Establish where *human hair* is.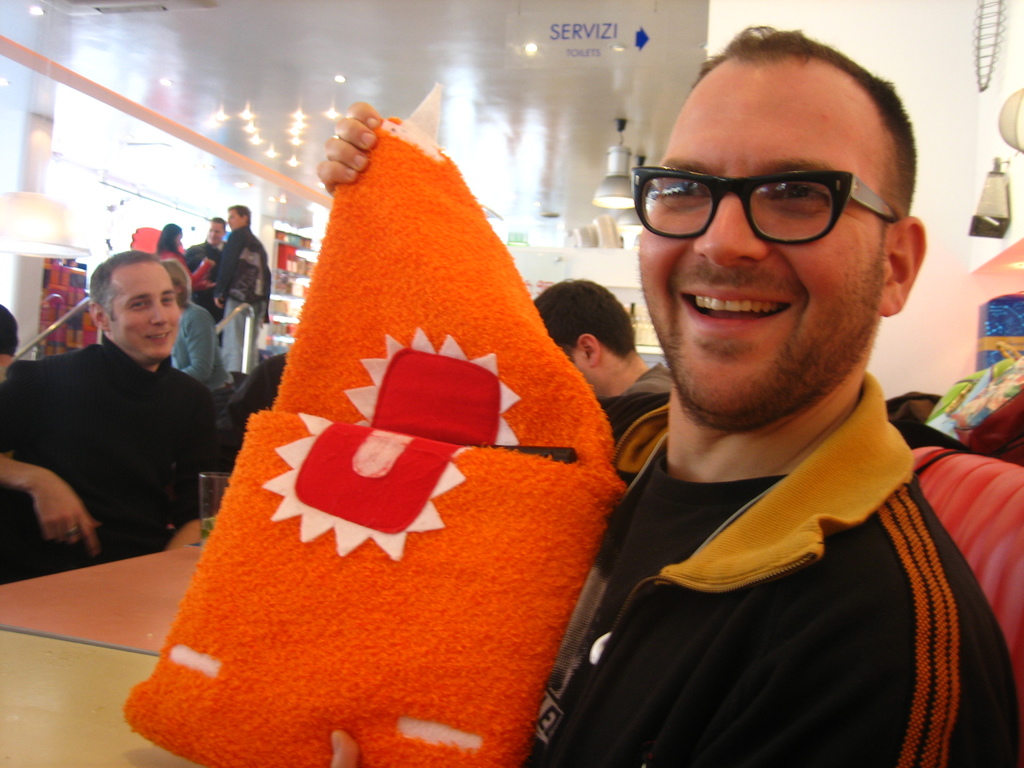
Established at 232, 205, 249, 227.
